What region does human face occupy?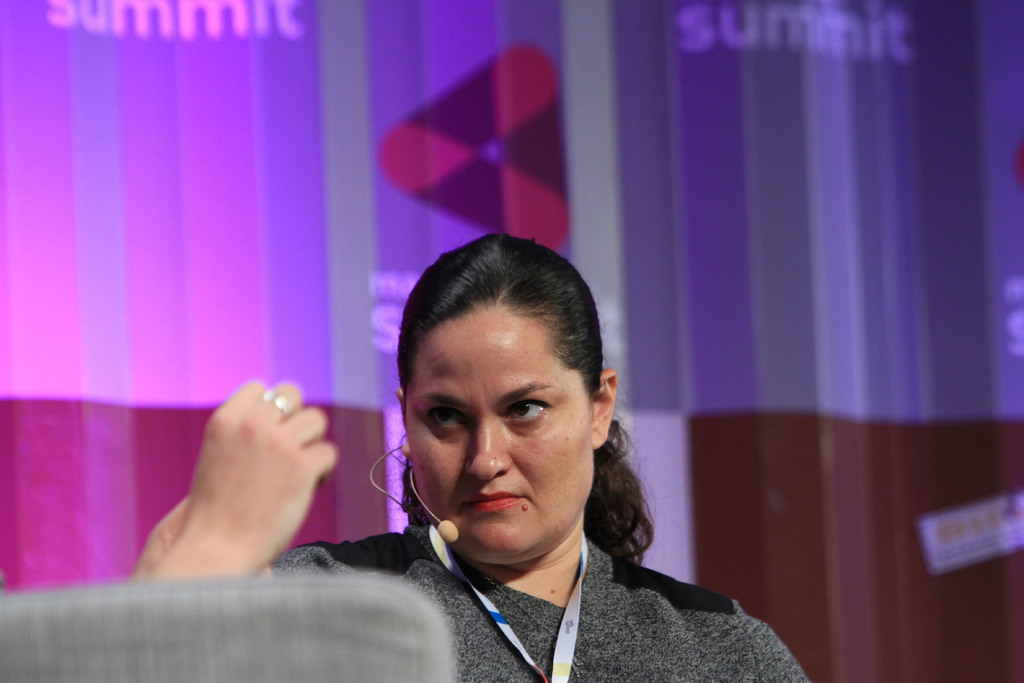
l=400, t=318, r=593, b=563.
